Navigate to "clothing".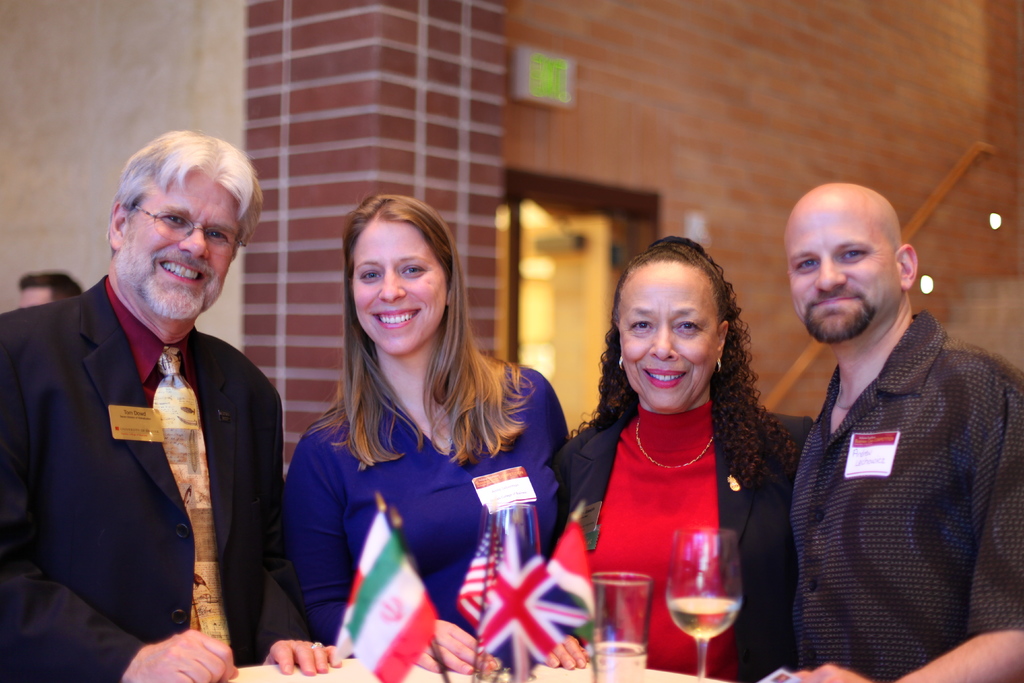
Navigation target: (573,374,769,605).
